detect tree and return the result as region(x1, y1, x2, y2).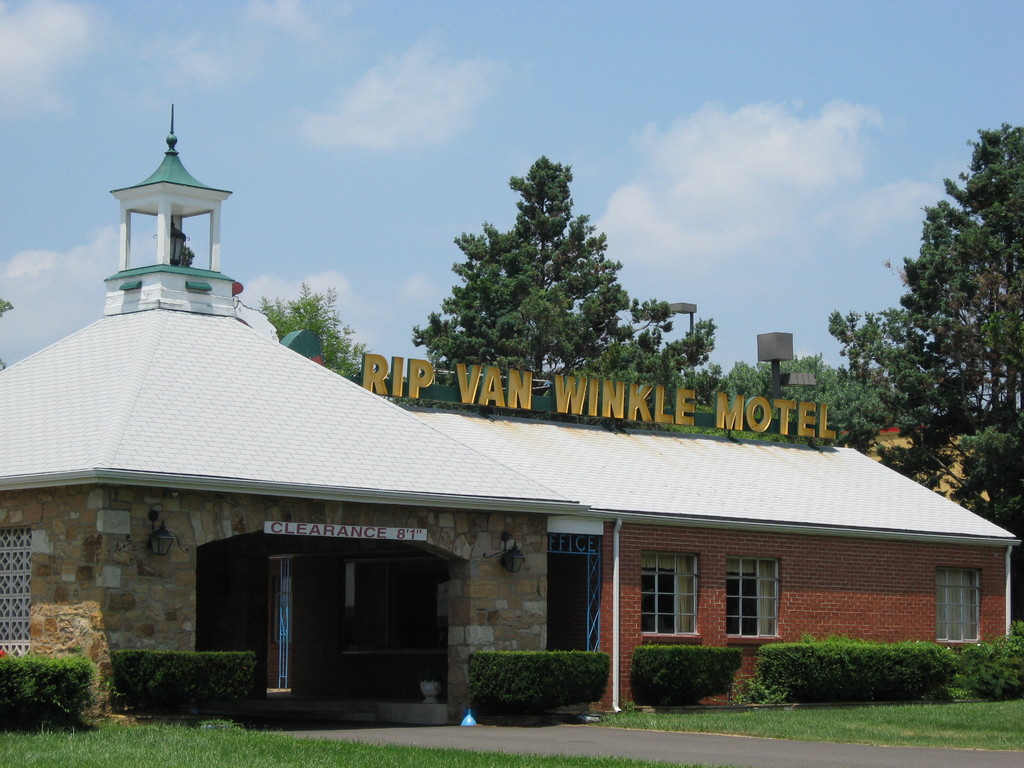
region(842, 139, 1016, 505).
